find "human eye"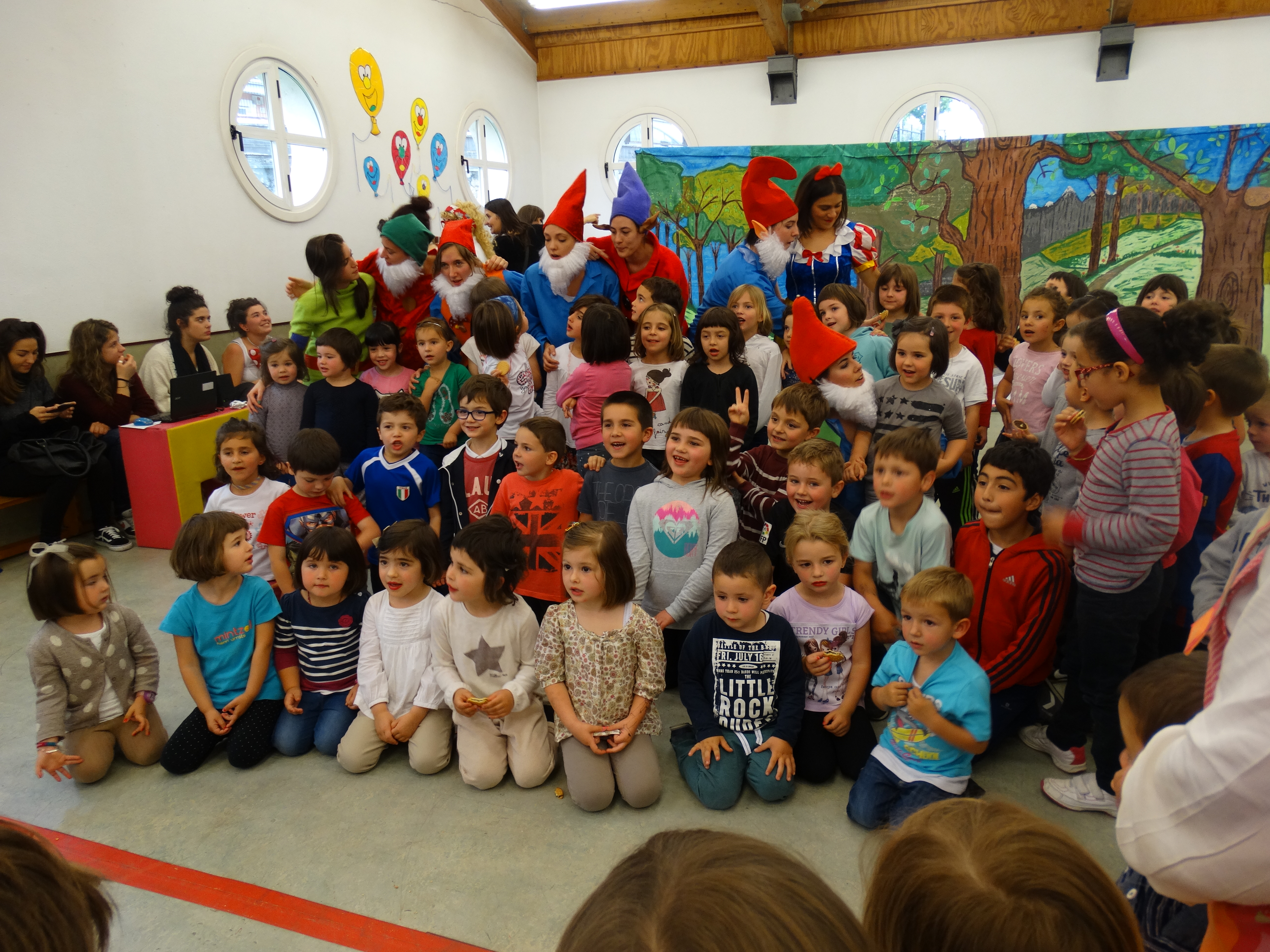
{"left": 137, "top": 138, "right": 140, "bottom": 140}
